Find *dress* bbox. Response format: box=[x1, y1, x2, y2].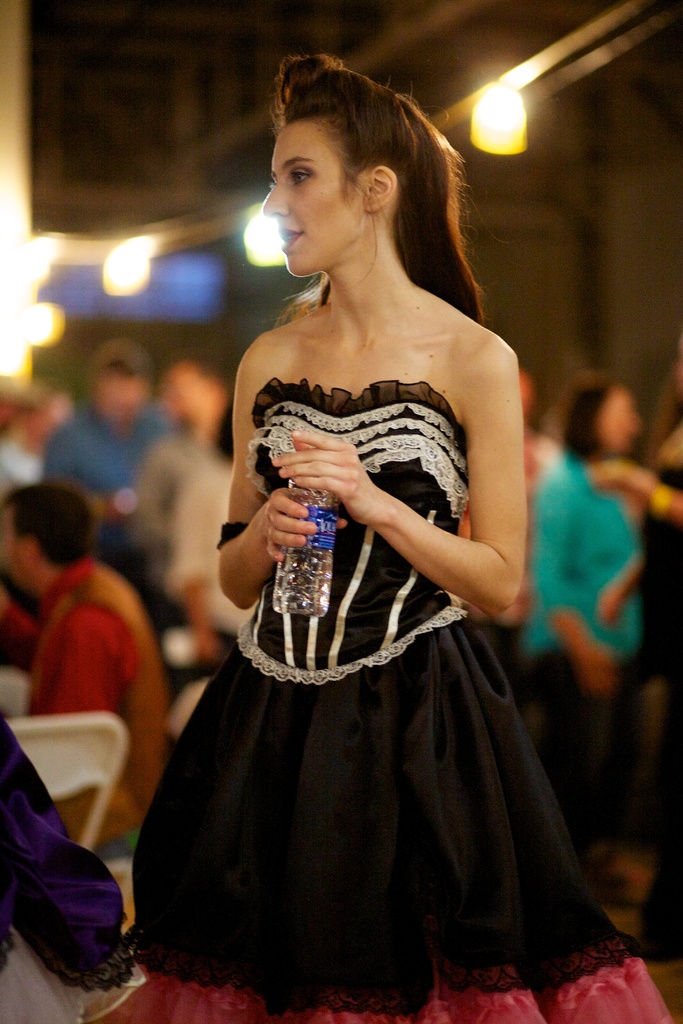
box=[154, 328, 550, 925].
